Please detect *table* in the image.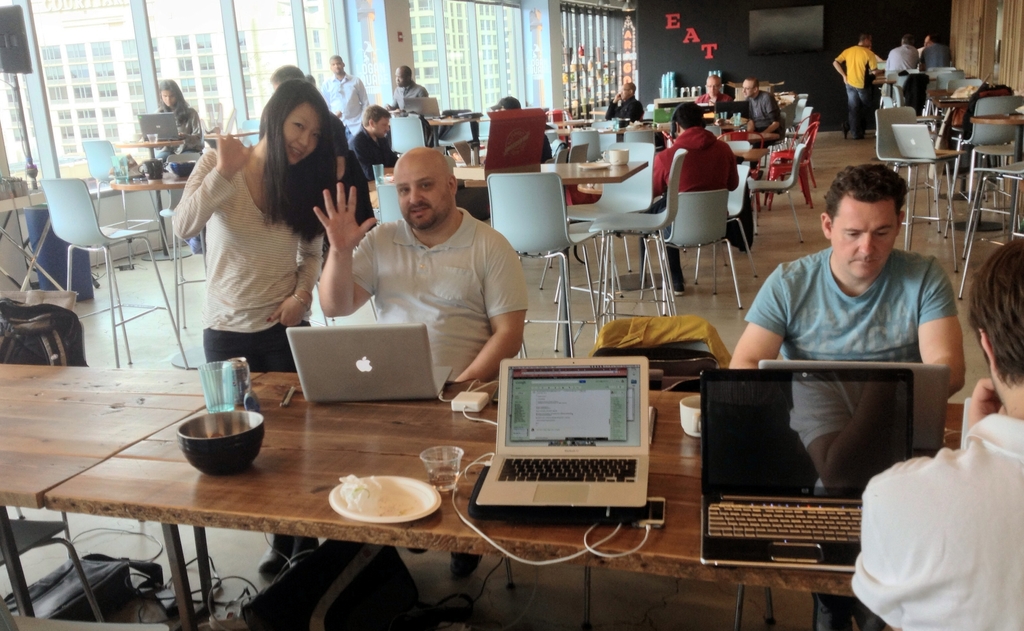
(x1=935, y1=84, x2=976, y2=114).
